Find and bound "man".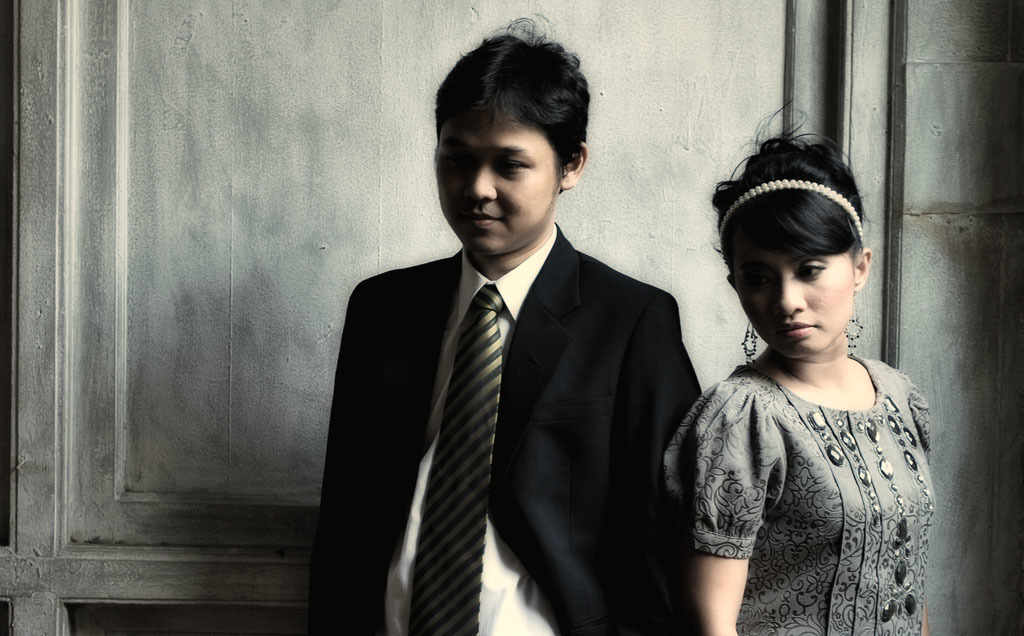
Bound: region(310, 10, 702, 635).
